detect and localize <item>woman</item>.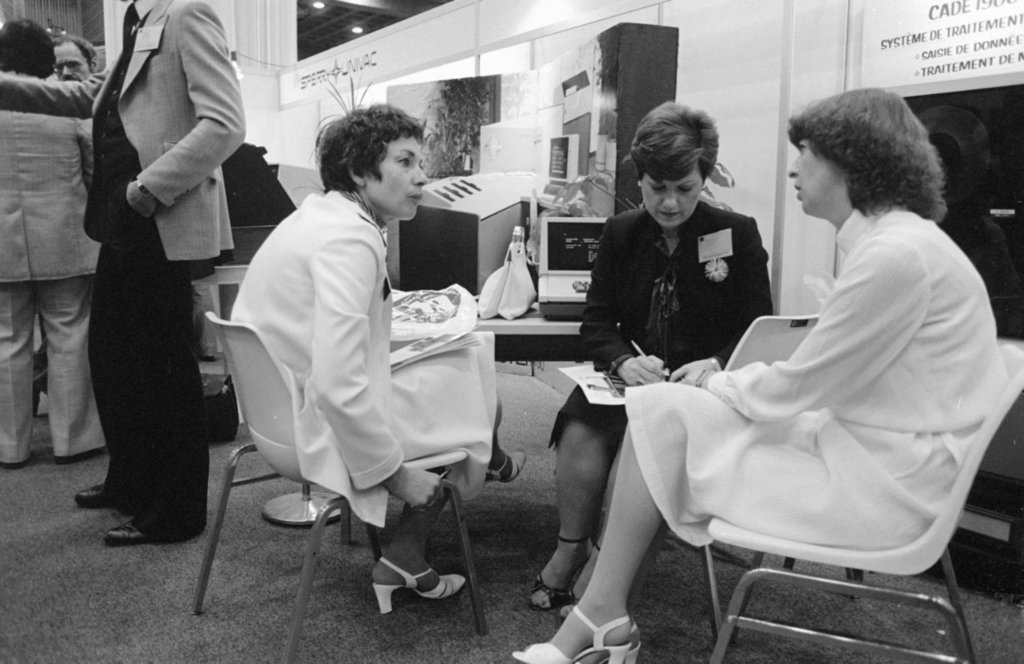
Localized at 228, 103, 521, 623.
